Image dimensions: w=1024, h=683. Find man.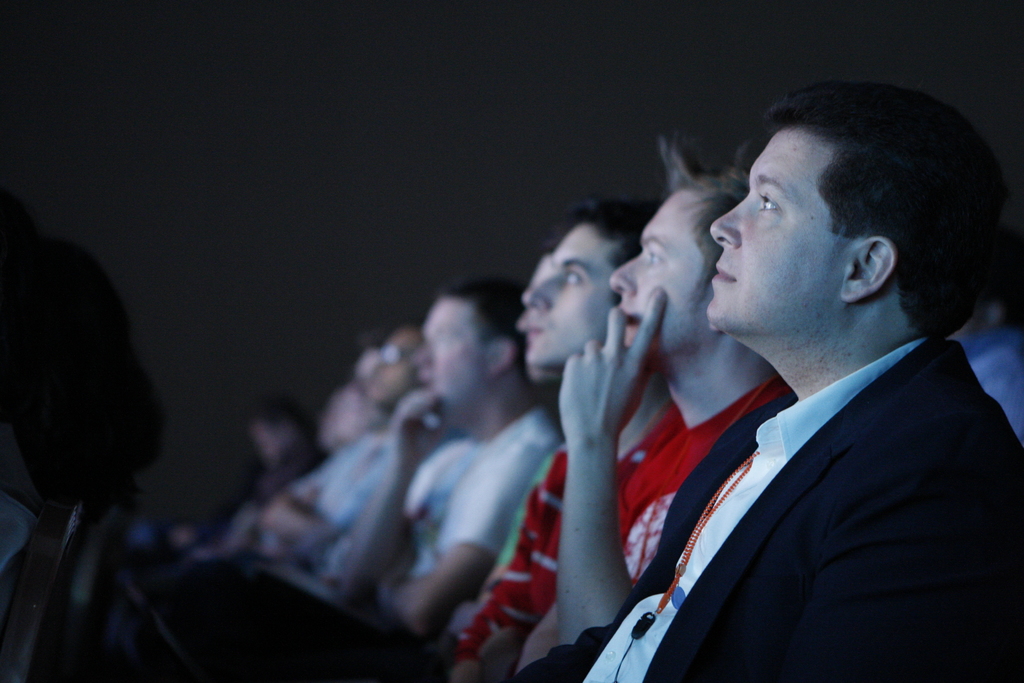
detection(268, 263, 556, 682).
